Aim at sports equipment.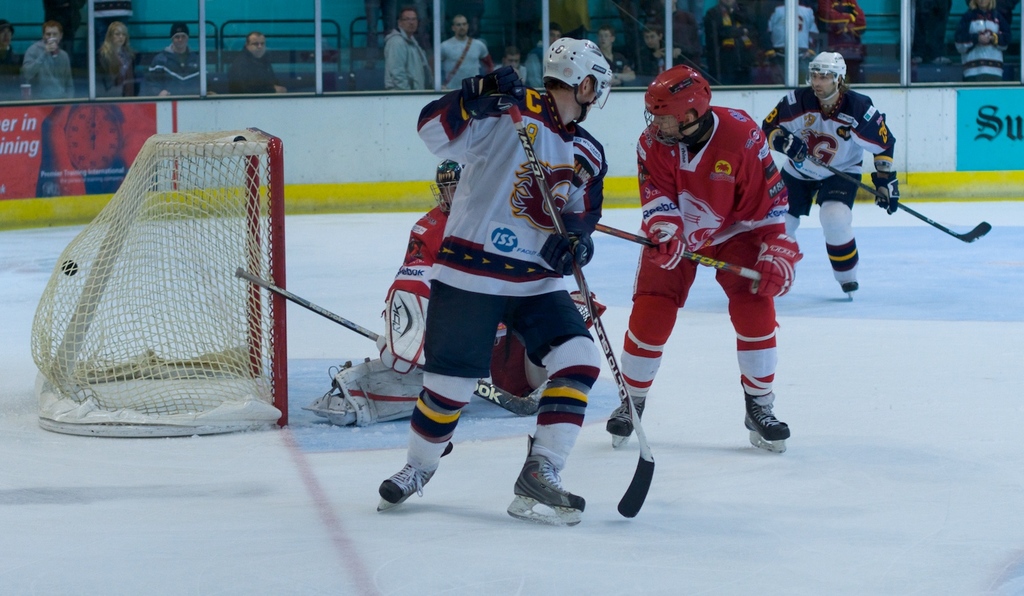
Aimed at (left=803, top=51, right=846, bottom=104).
